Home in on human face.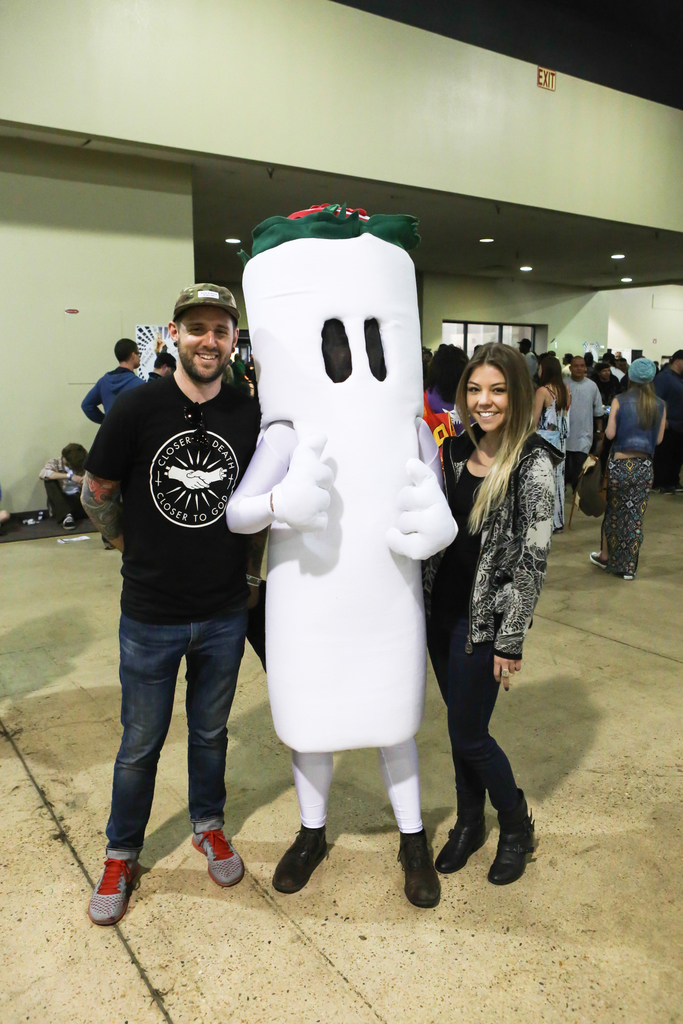
Homed in at 463/365/520/438.
